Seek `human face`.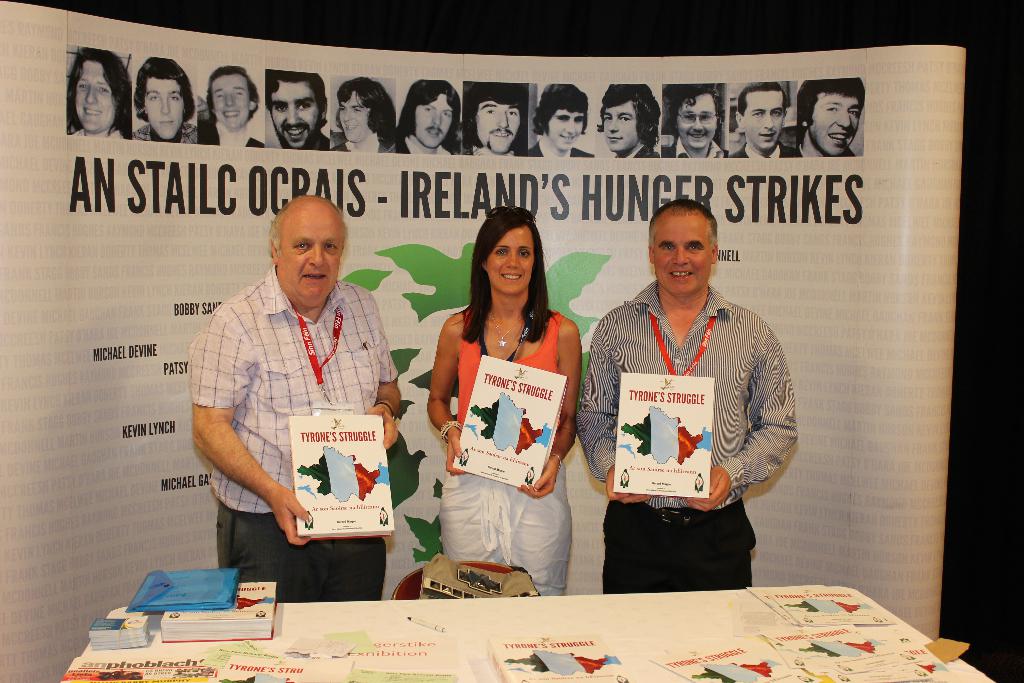
bbox=[278, 208, 344, 304].
